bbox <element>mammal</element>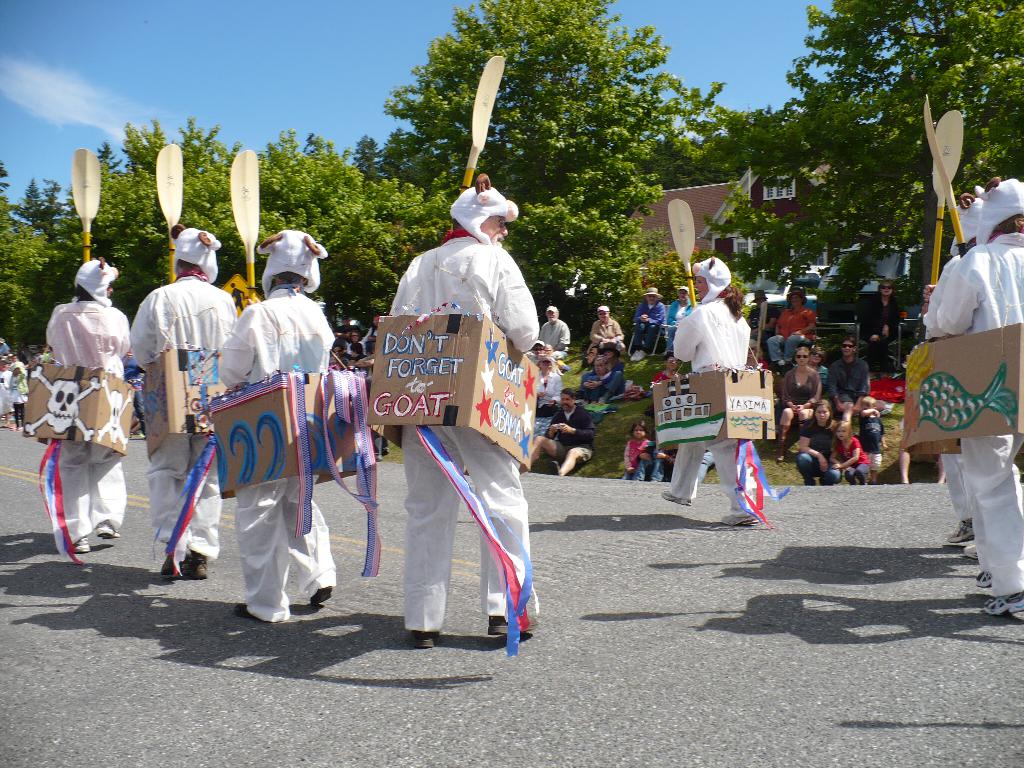
x1=660 y1=254 x2=751 y2=525
